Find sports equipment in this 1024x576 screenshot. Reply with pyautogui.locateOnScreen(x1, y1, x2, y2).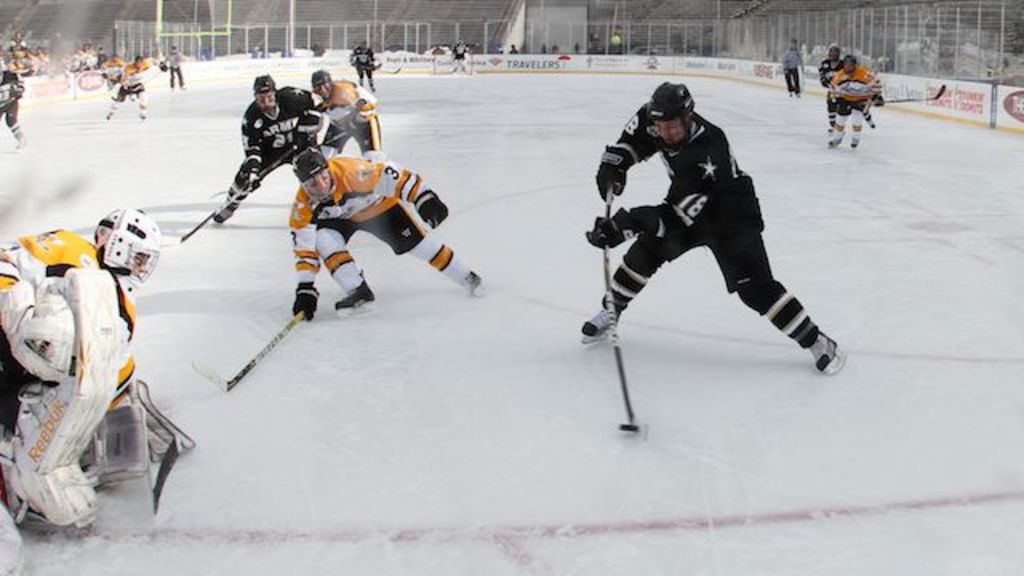
pyautogui.locateOnScreen(234, 155, 258, 192).
